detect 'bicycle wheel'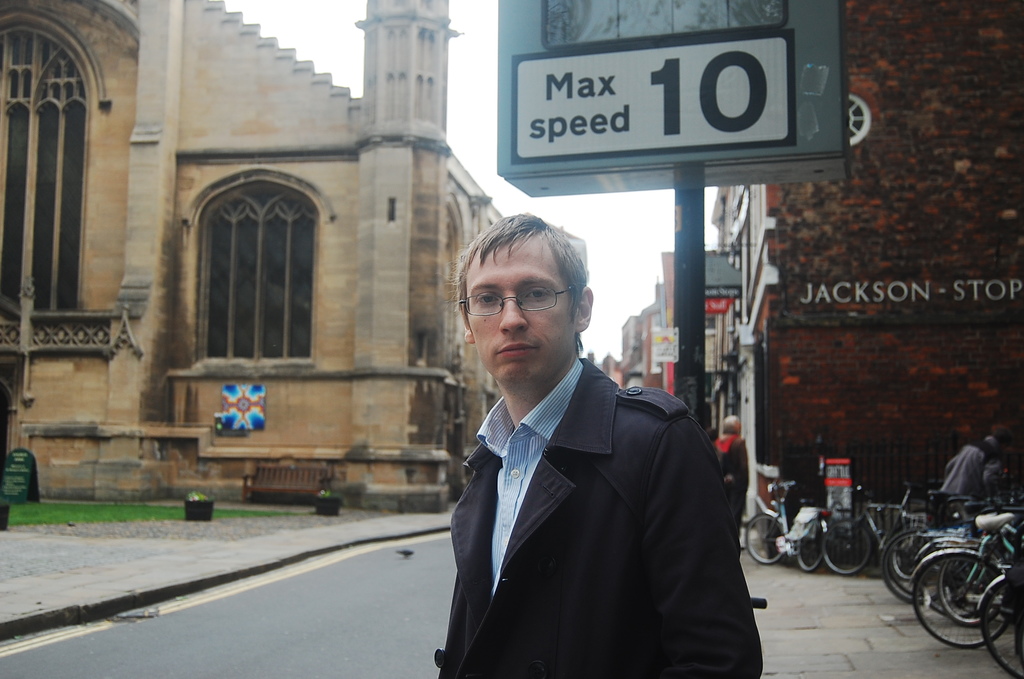
(975, 577, 1023, 678)
